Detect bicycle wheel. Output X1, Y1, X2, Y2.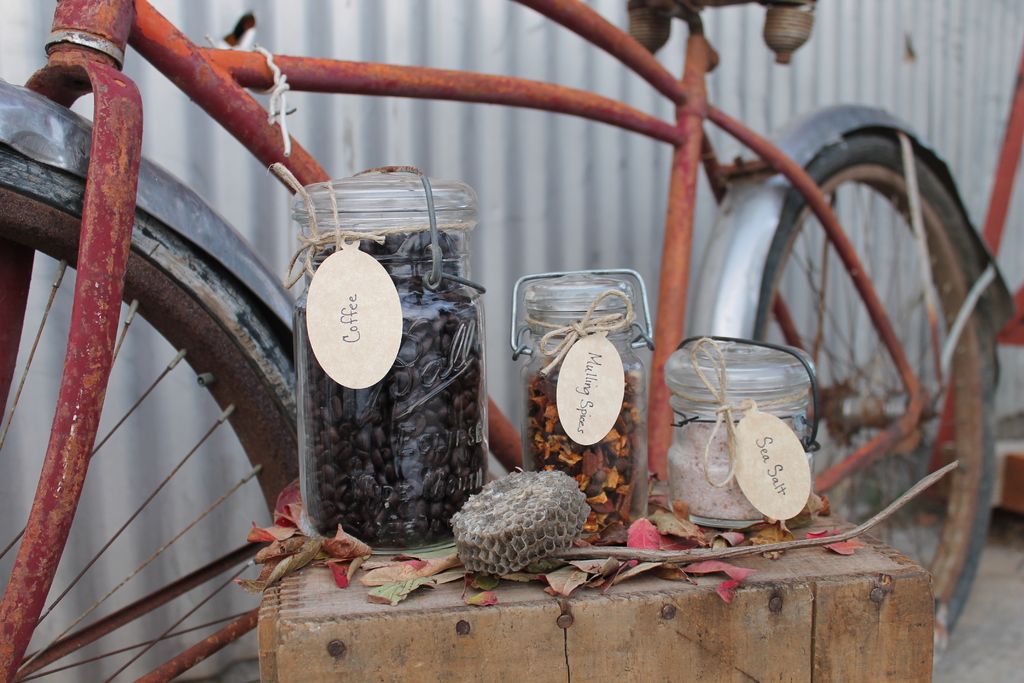
14, 170, 285, 679.
